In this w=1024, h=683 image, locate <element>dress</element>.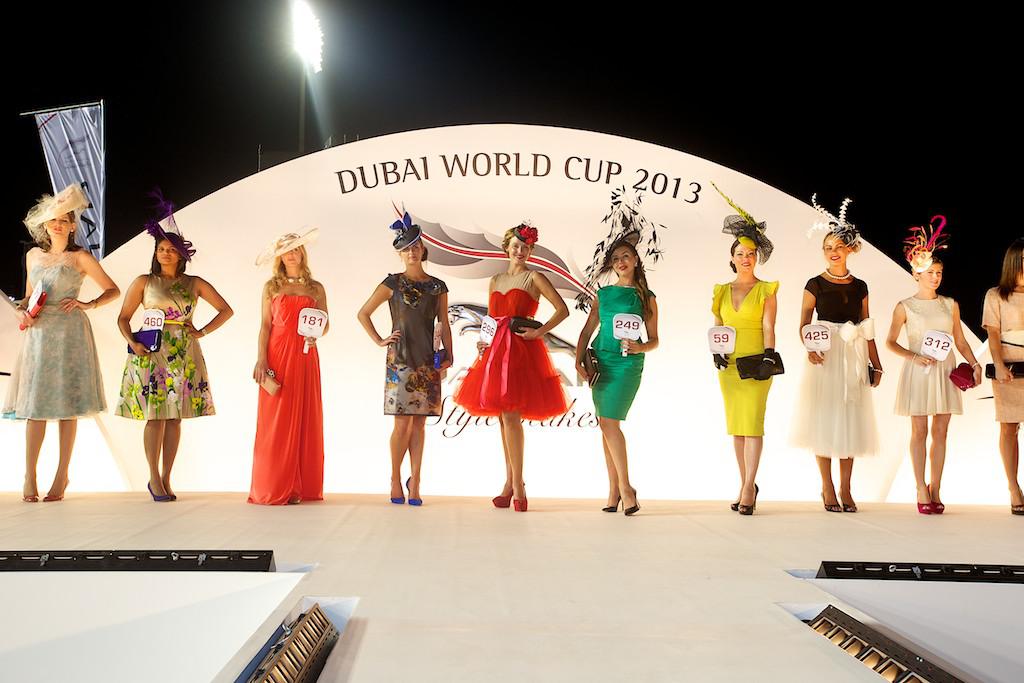
Bounding box: [588,284,654,419].
